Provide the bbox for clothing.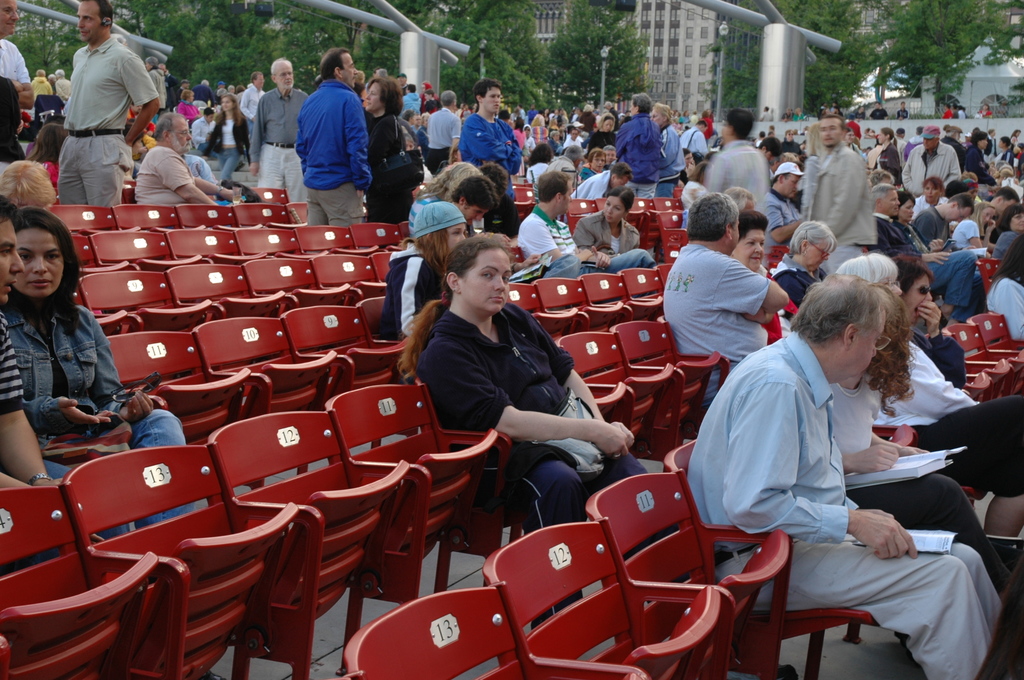
181 153 218 188.
